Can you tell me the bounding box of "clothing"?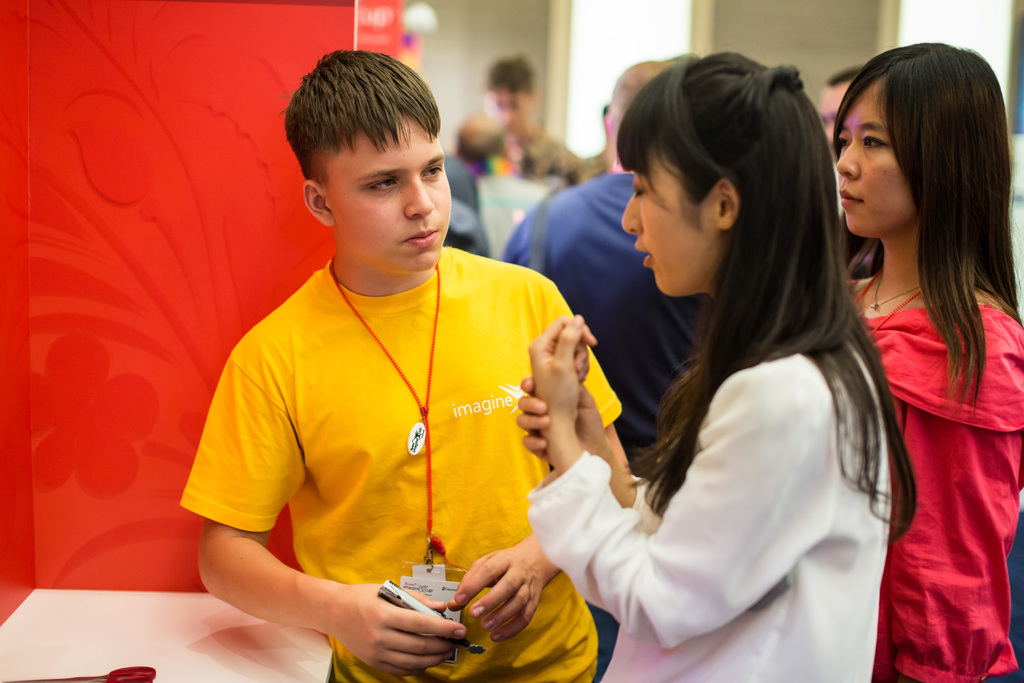
{"x1": 475, "y1": 173, "x2": 550, "y2": 253}.
